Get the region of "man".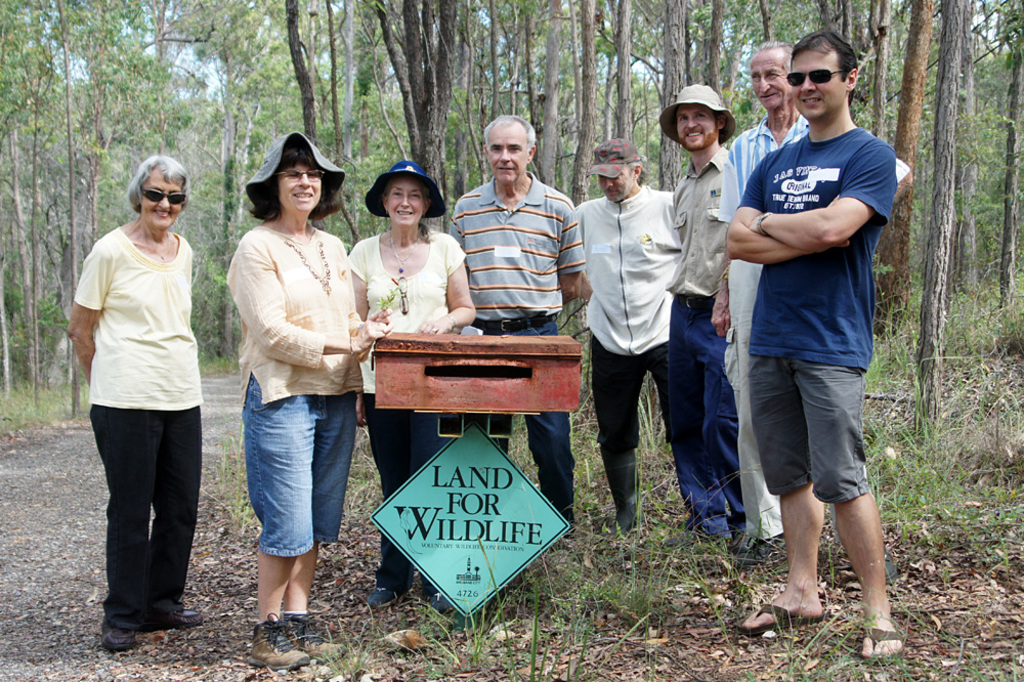
[left=720, top=37, right=922, bottom=569].
